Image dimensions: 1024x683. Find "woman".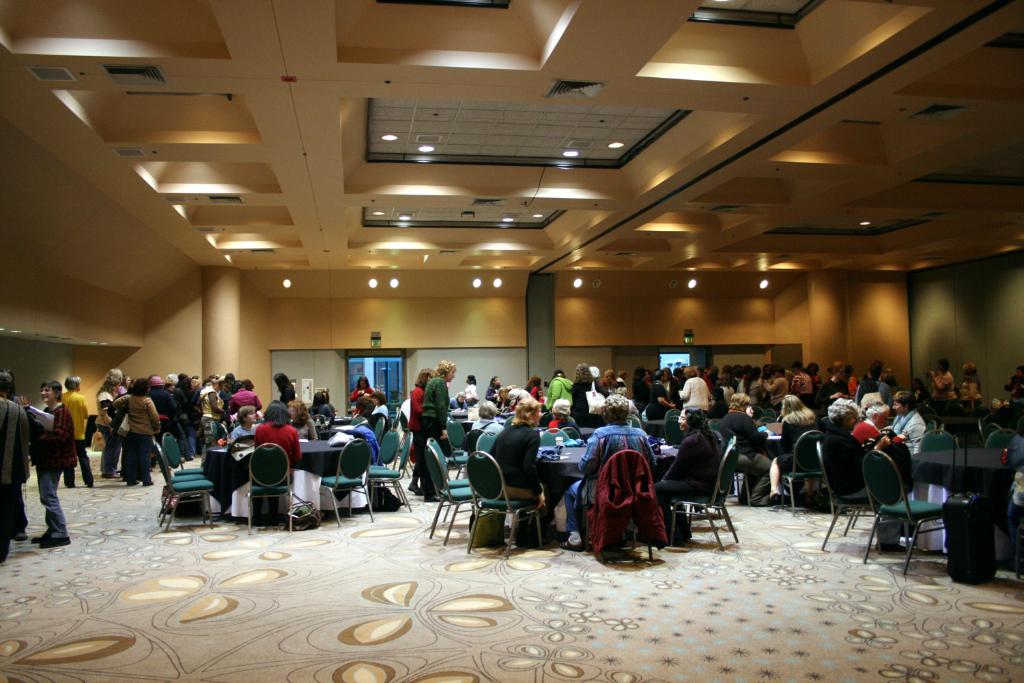
<bbox>767, 367, 785, 415</bbox>.
